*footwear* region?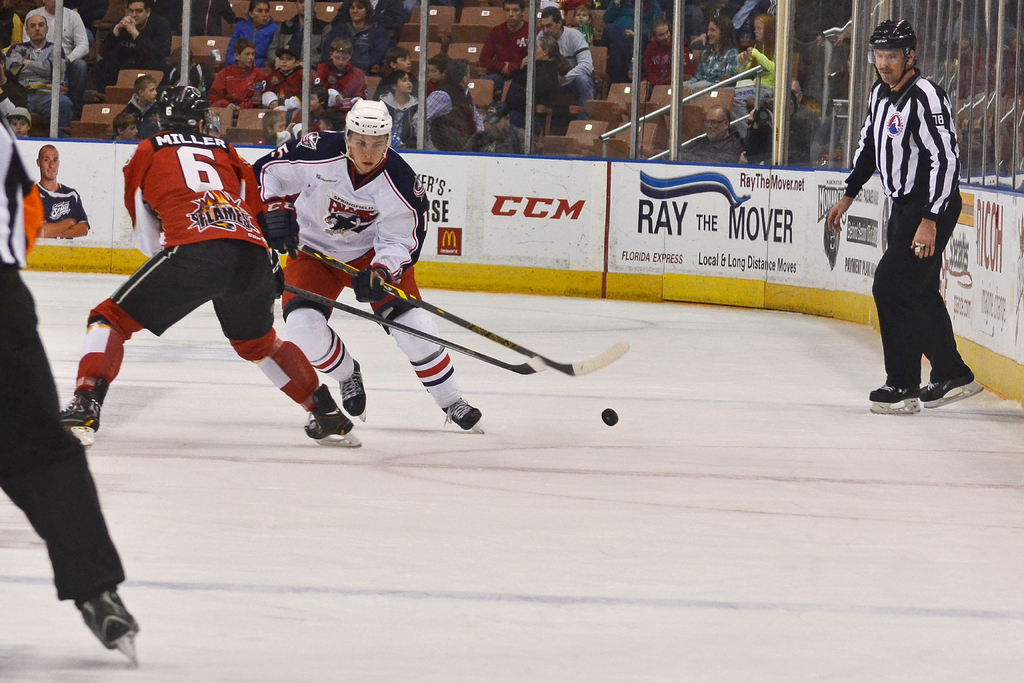
[x1=867, y1=381, x2=924, y2=406]
